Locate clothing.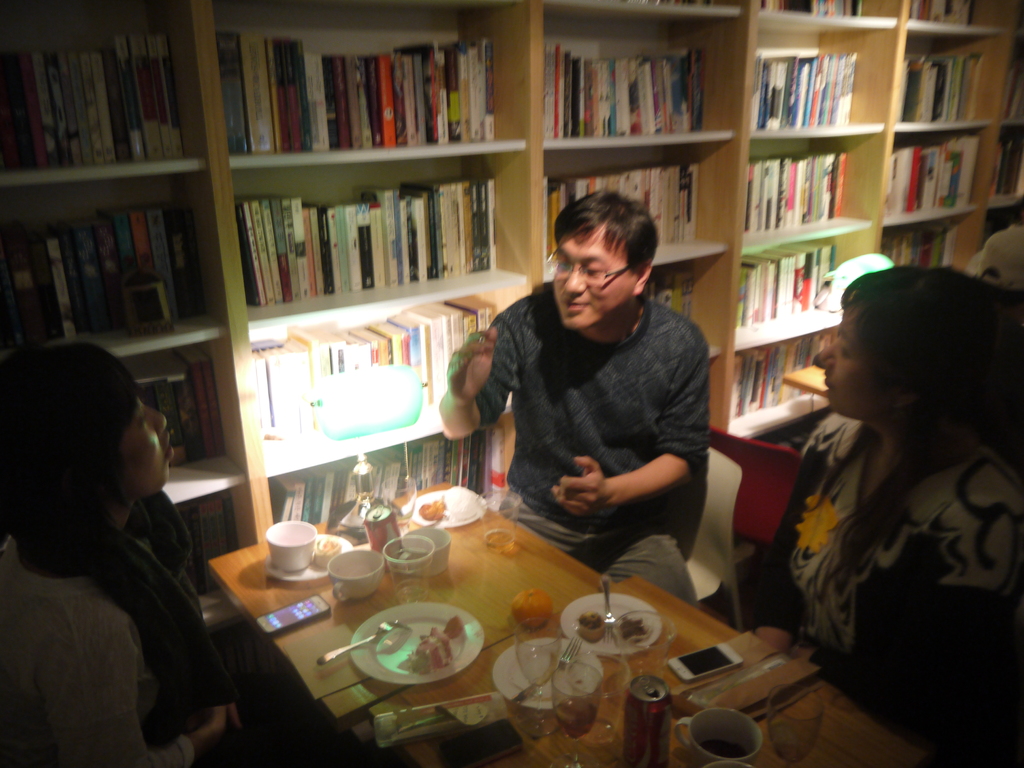
Bounding box: {"x1": 975, "y1": 222, "x2": 1023, "y2": 292}.
